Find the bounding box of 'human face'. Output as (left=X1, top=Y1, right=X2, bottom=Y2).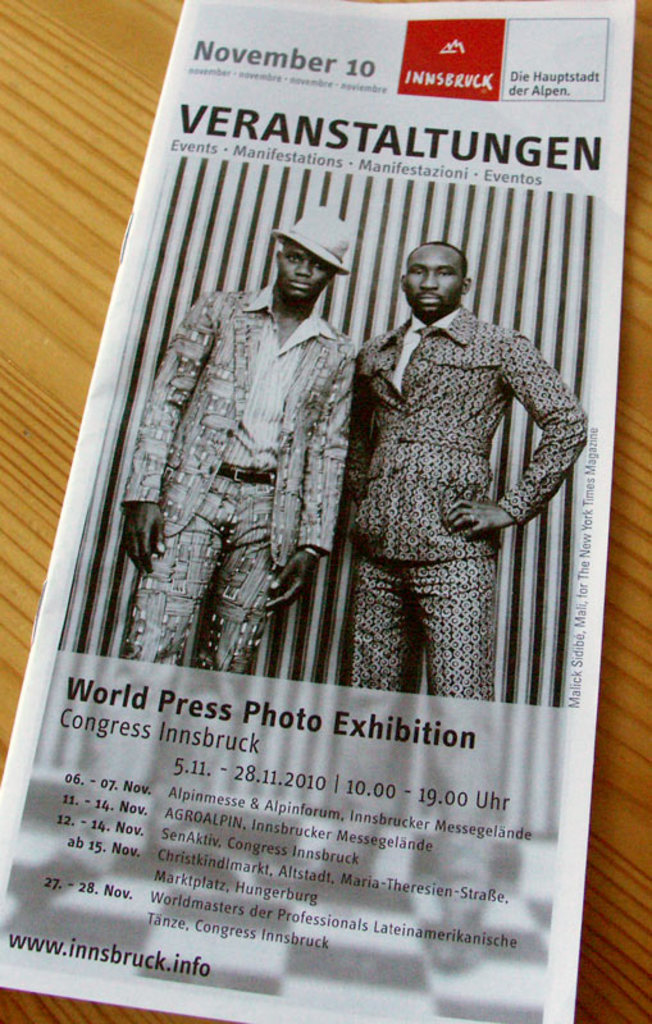
(left=273, top=243, right=337, bottom=306).
